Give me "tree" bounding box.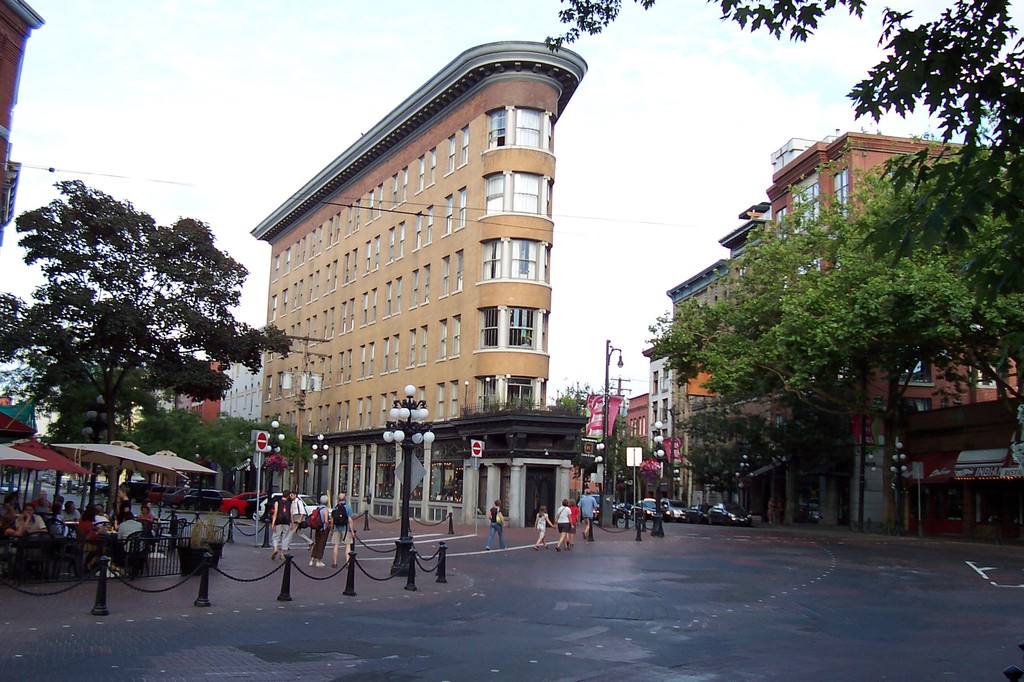
bbox(687, 418, 824, 555).
